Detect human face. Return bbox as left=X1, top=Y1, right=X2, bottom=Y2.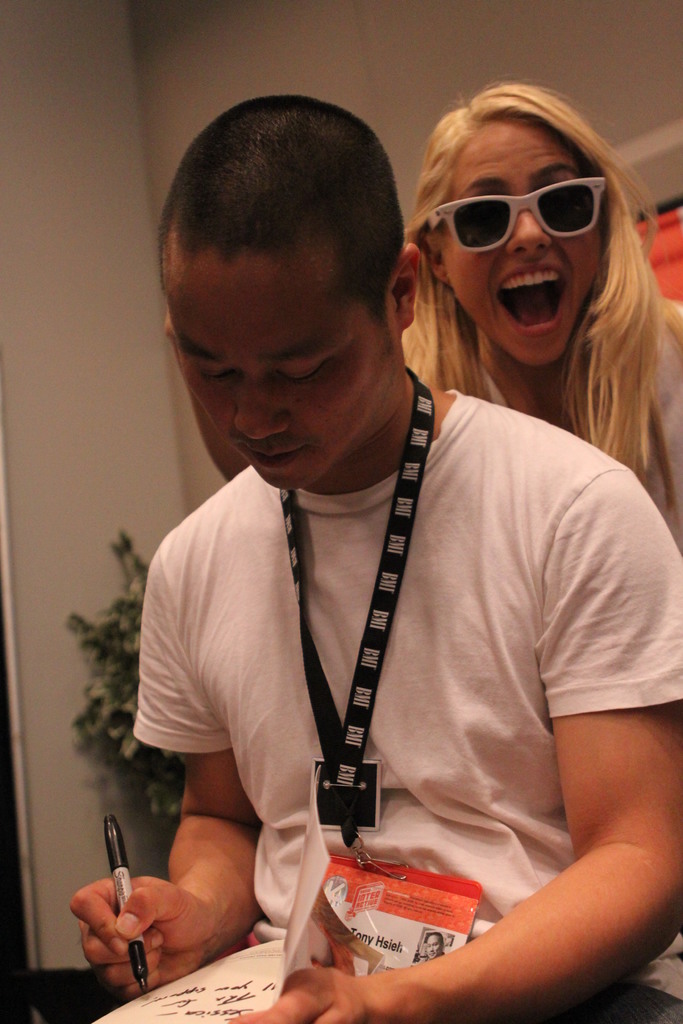
left=158, top=281, right=391, bottom=493.
